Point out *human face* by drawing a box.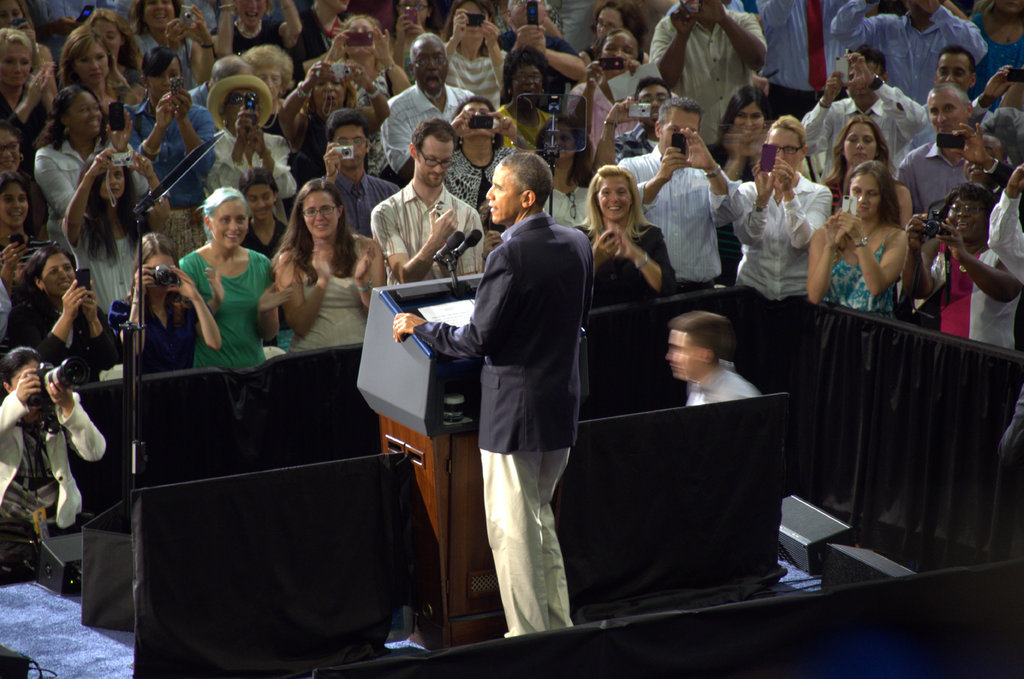
843, 124, 874, 165.
